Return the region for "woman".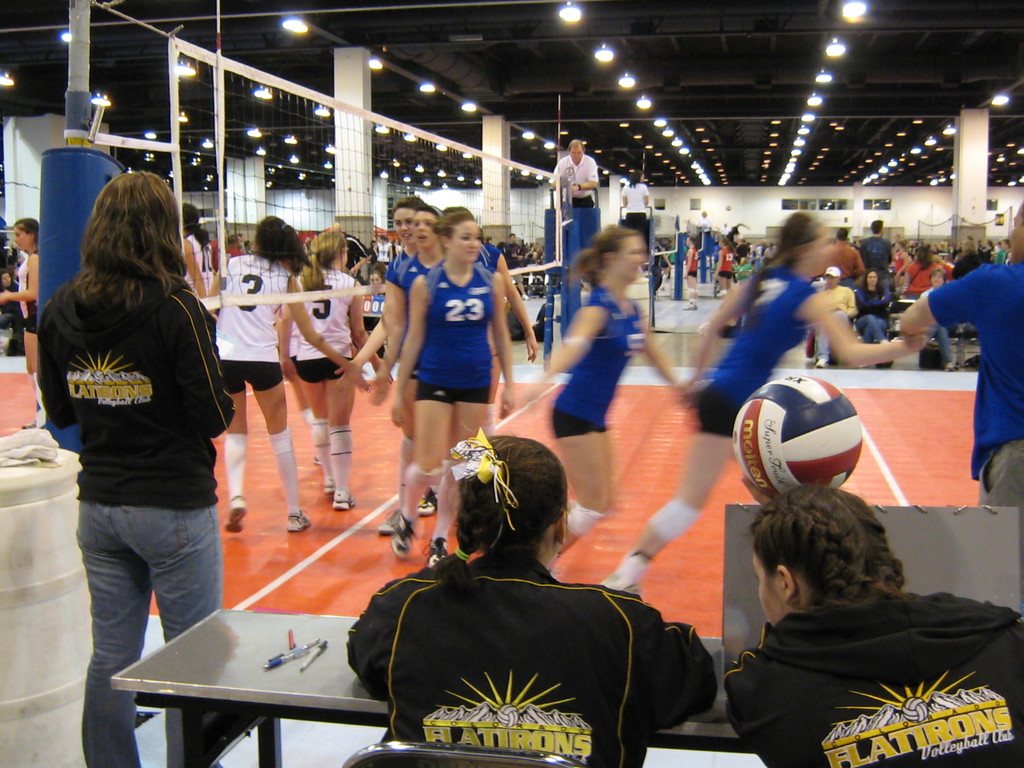
detection(214, 220, 365, 536).
